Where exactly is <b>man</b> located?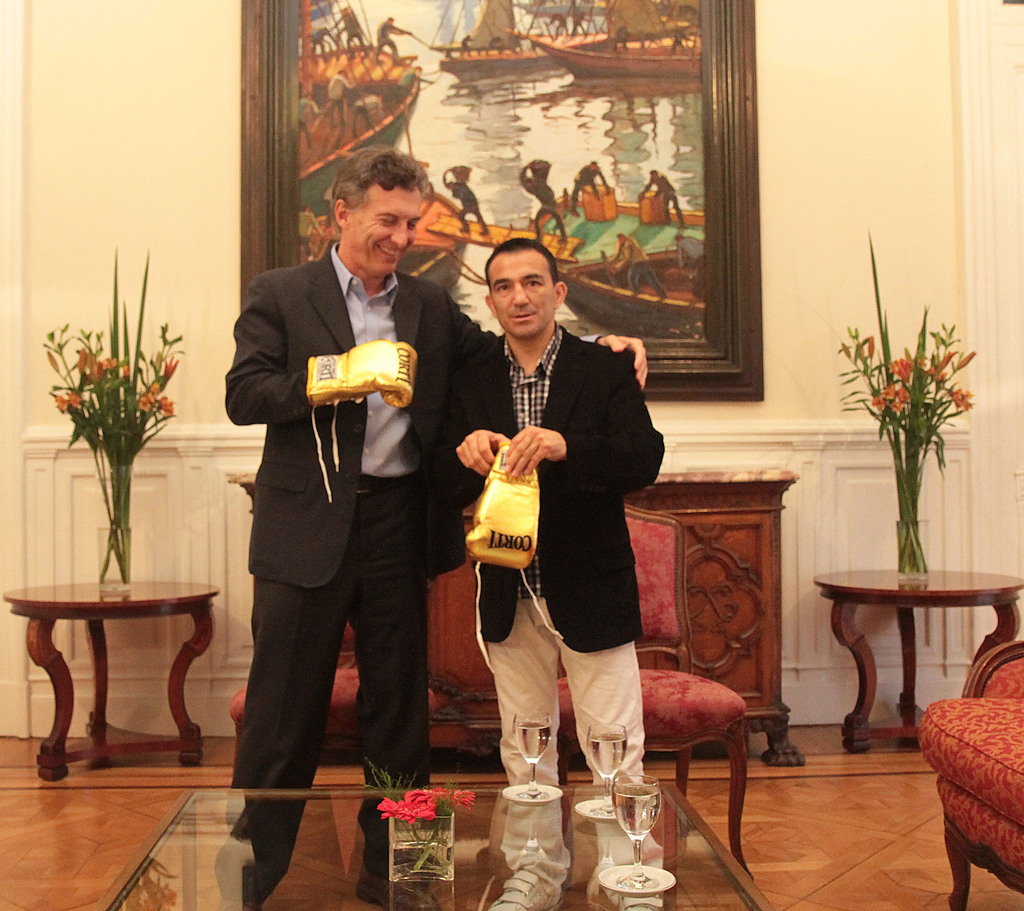
Its bounding box is 369,17,408,70.
